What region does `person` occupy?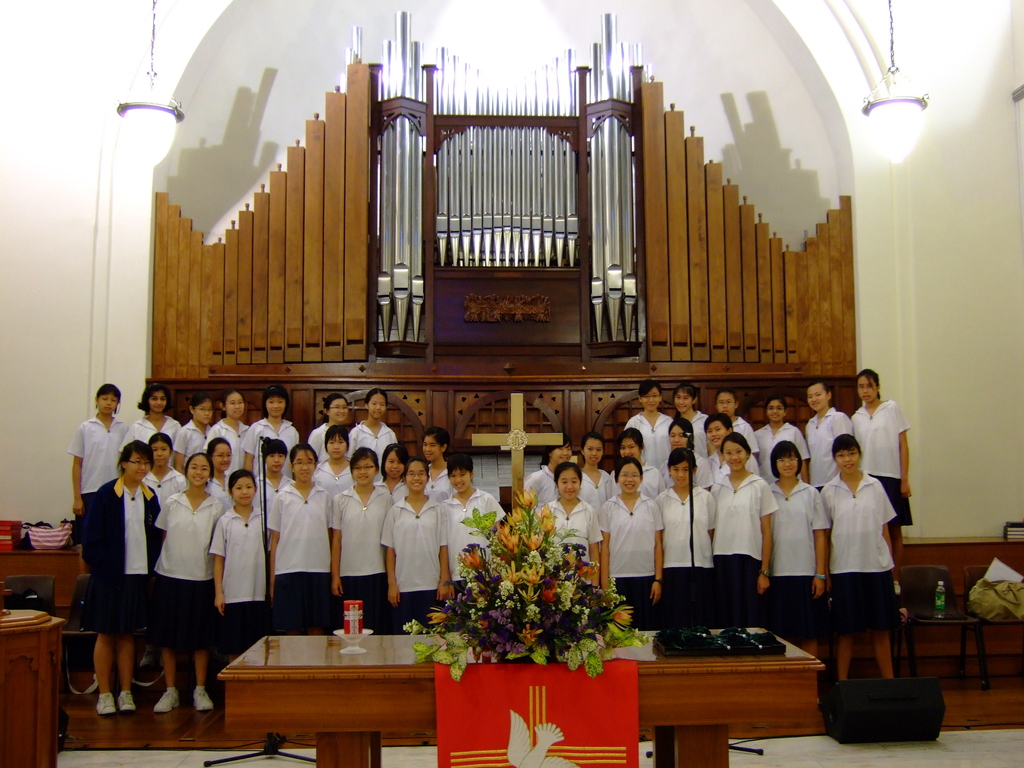
bbox=[655, 447, 718, 631].
